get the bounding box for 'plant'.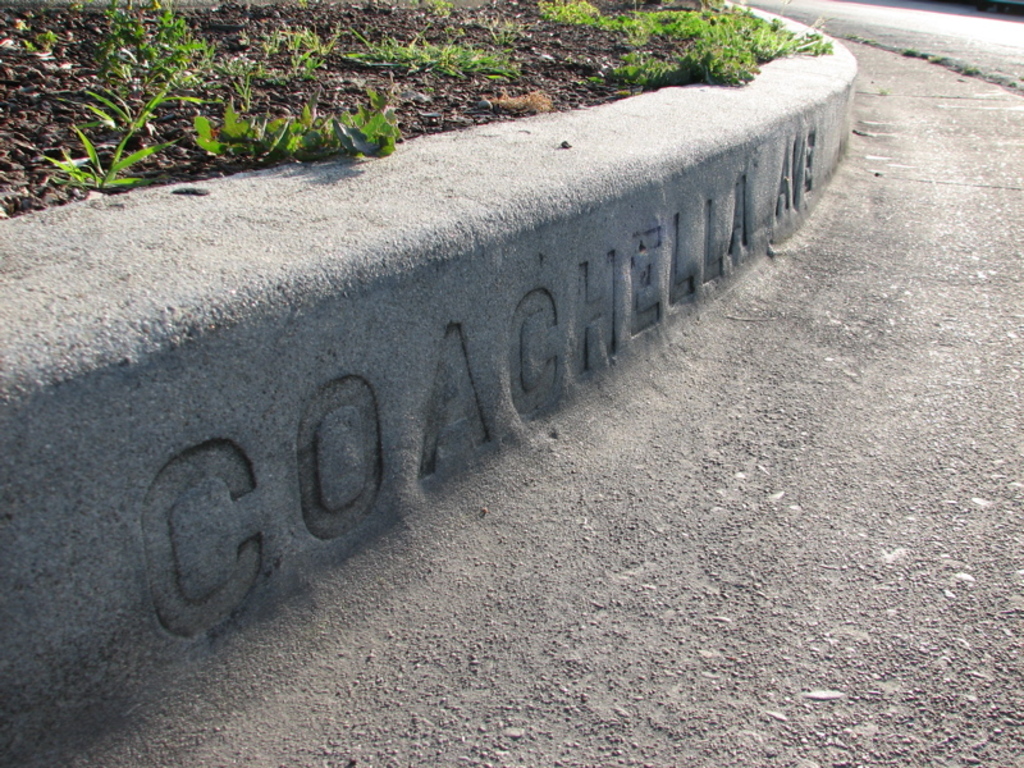
select_region(293, 0, 311, 12).
